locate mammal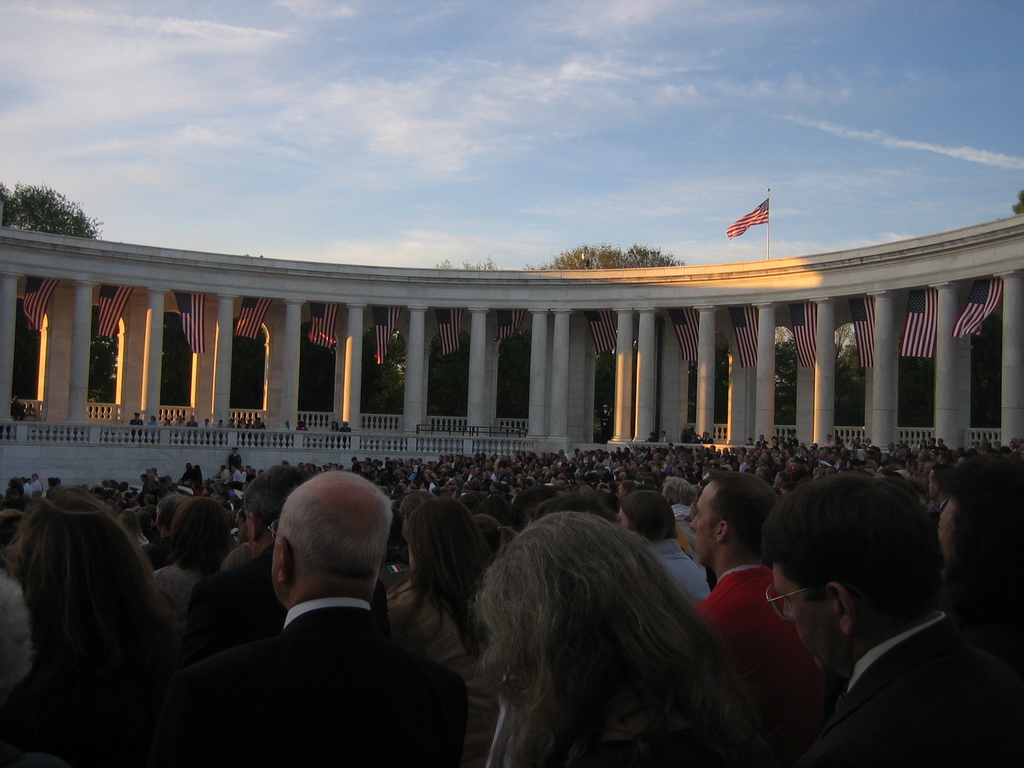
<box>1,487,167,767</box>
